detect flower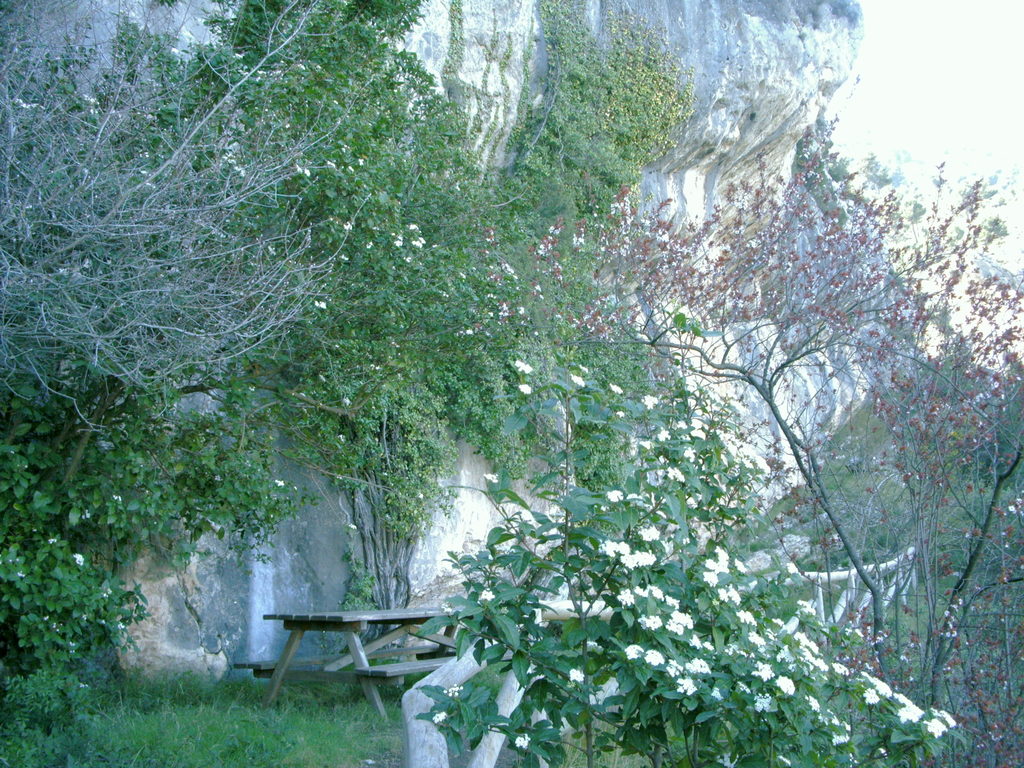
select_region(429, 706, 450, 724)
